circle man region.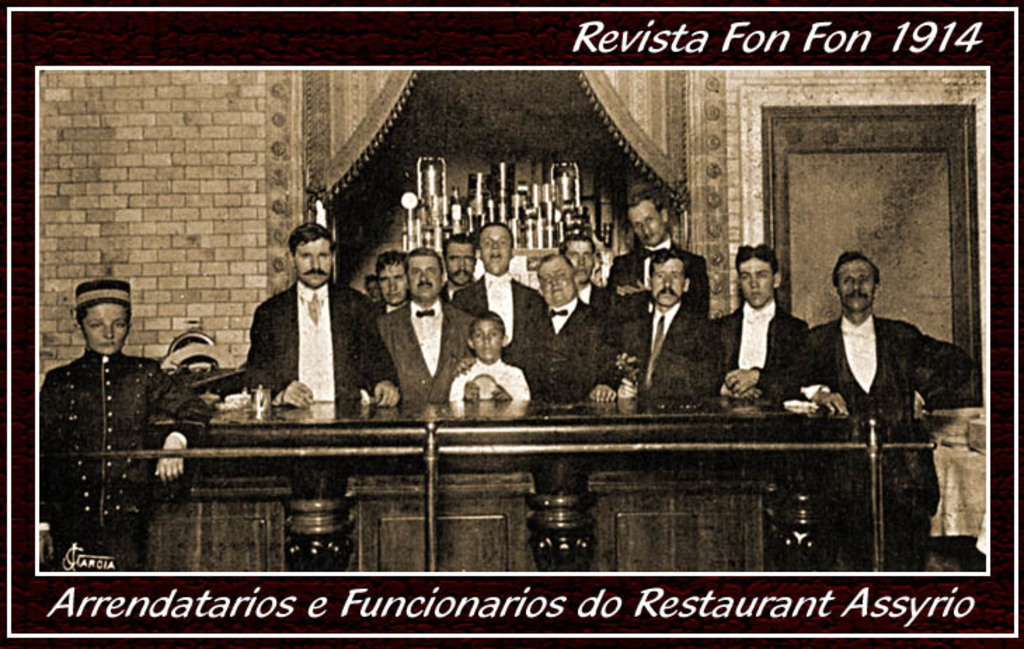
Region: bbox(238, 230, 386, 398).
